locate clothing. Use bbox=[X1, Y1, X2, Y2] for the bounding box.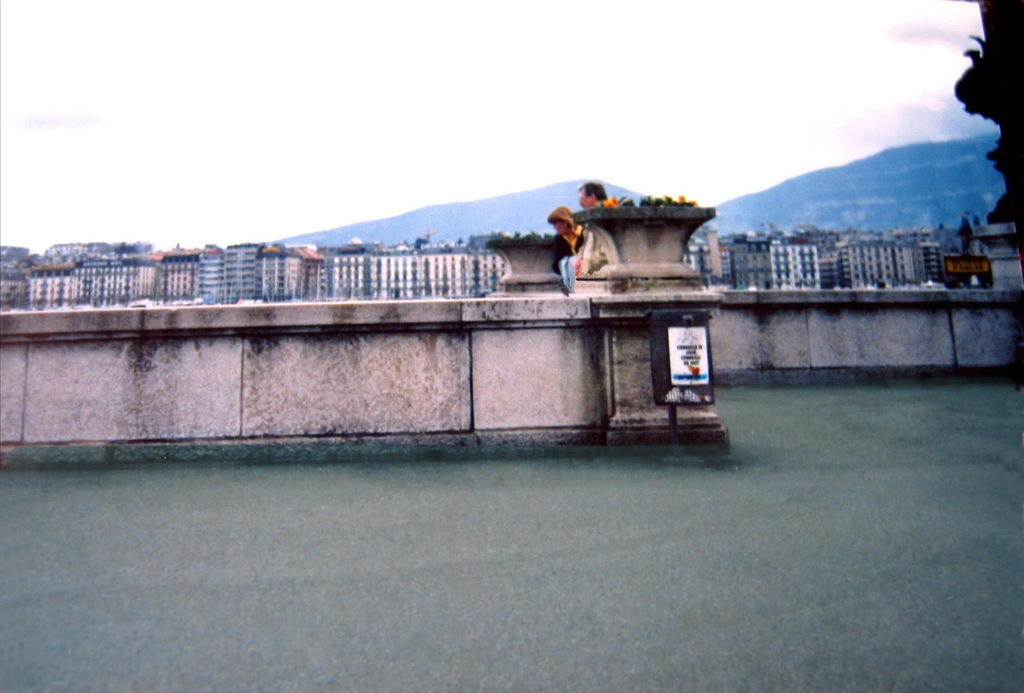
bbox=[552, 224, 587, 287].
